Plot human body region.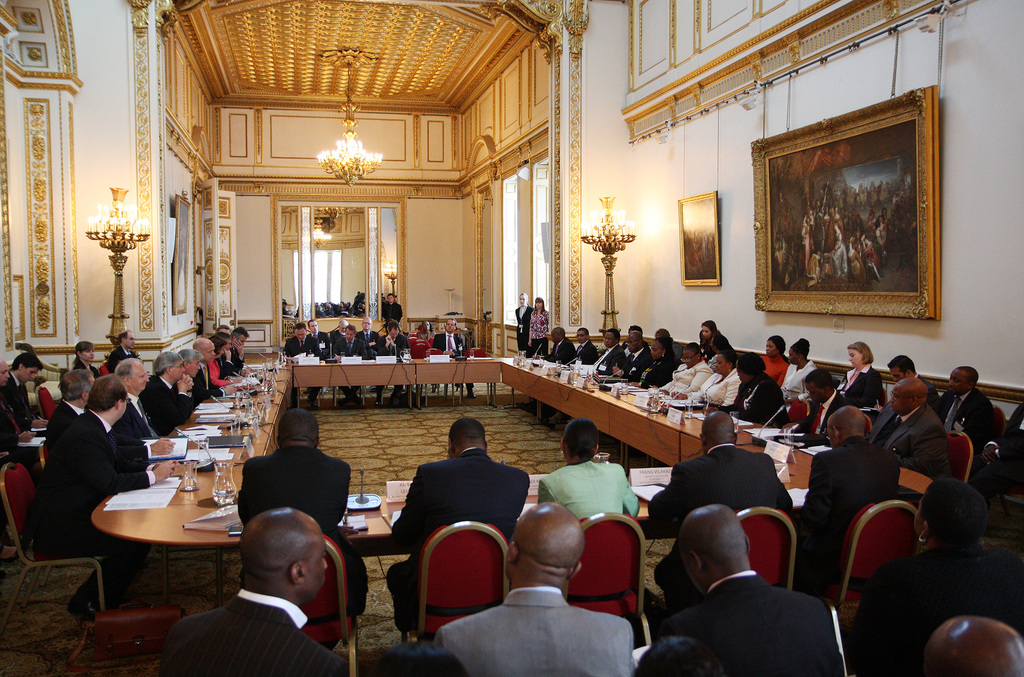
Plotted at (778,337,821,408).
